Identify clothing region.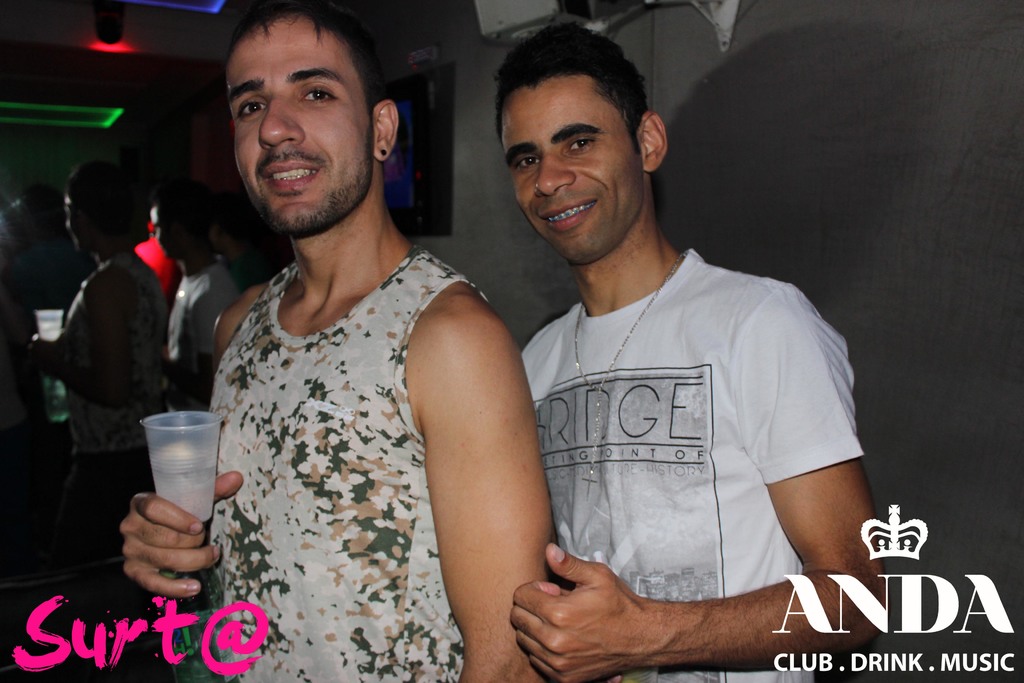
Region: l=65, t=250, r=171, b=456.
